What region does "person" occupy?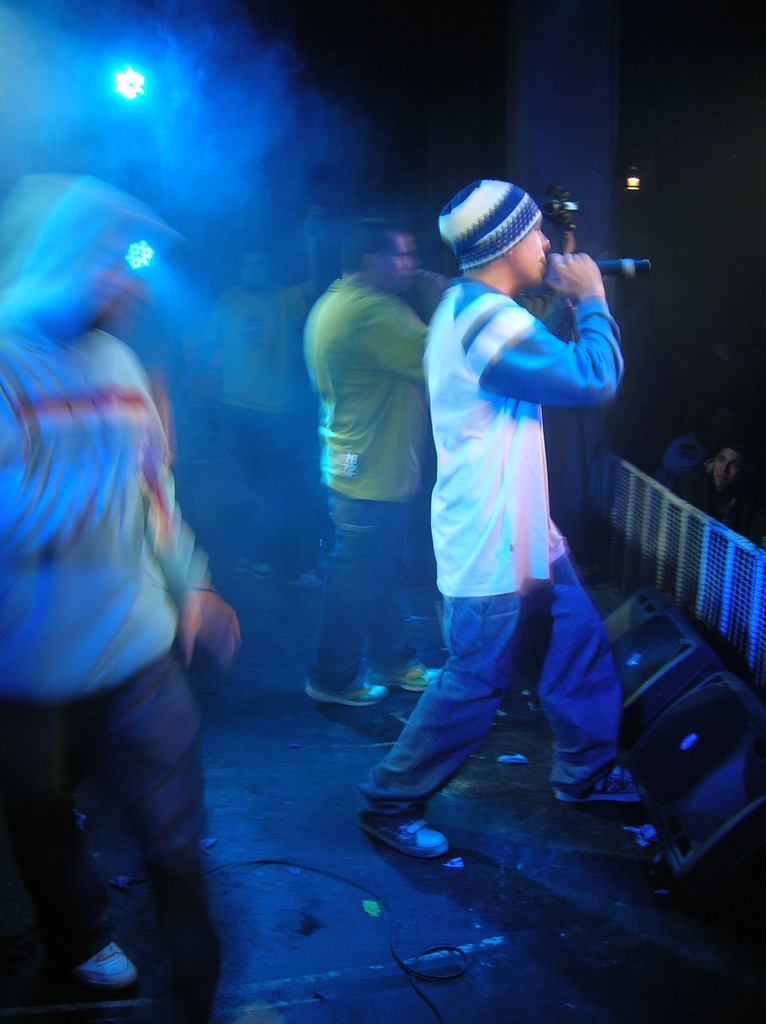
(187,213,325,598).
